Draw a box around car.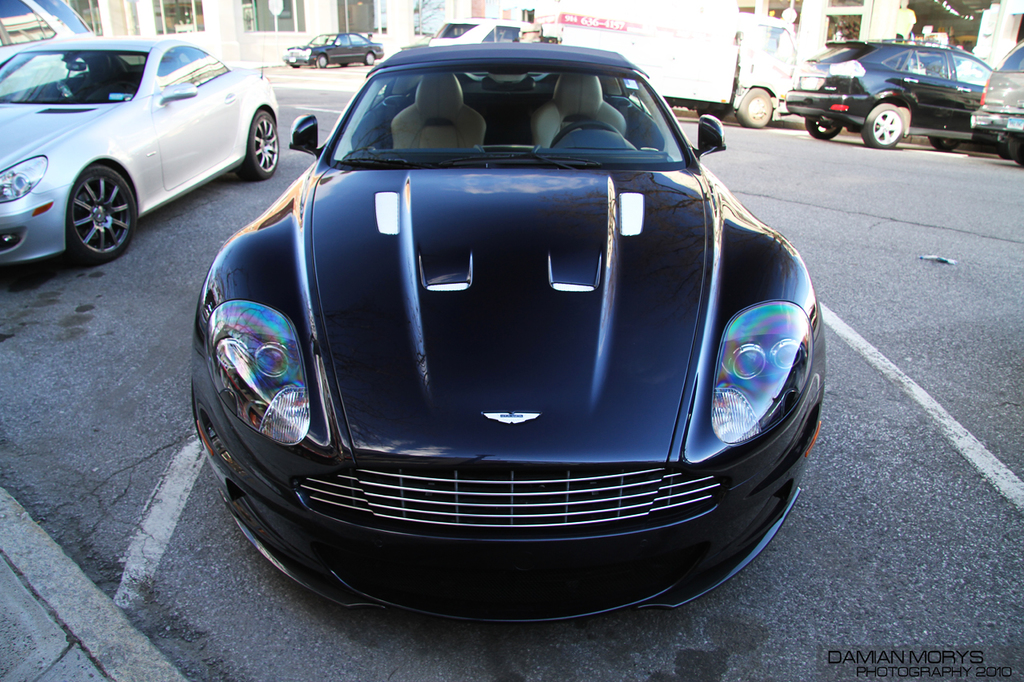
detection(191, 40, 823, 636).
